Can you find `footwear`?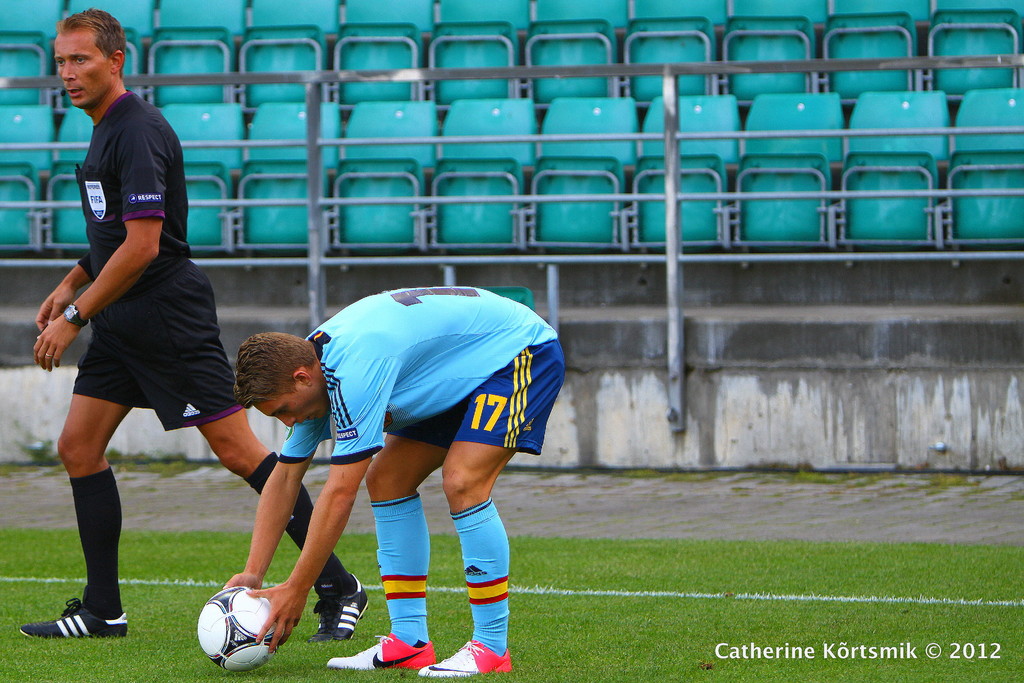
Yes, bounding box: left=303, top=572, right=371, bottom=649.
